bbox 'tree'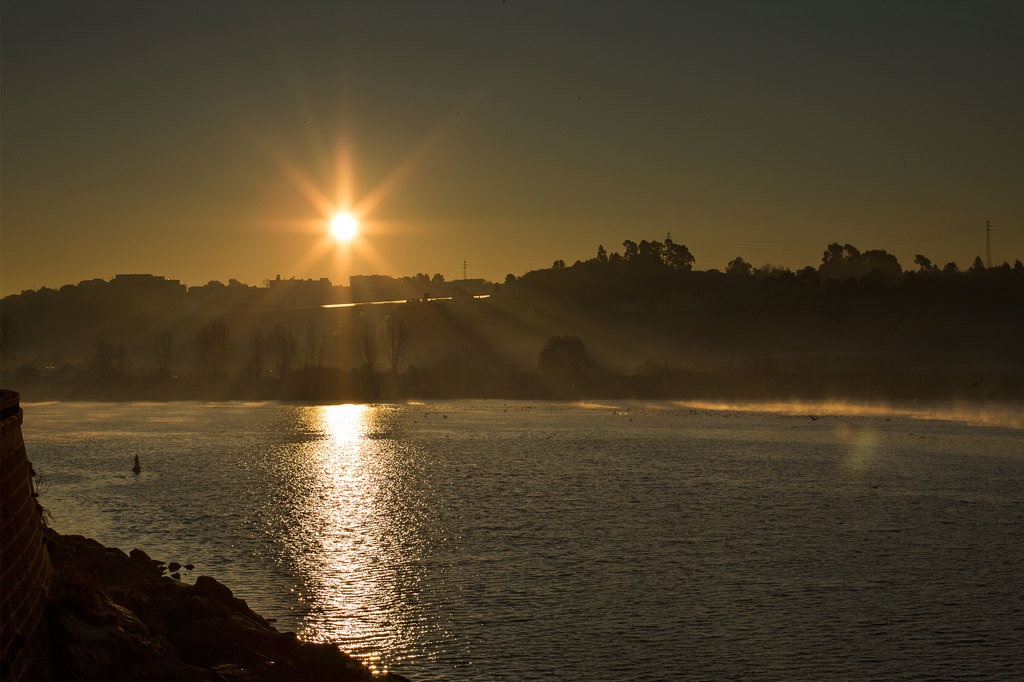
<region>145, 333, 177, 364</region>
